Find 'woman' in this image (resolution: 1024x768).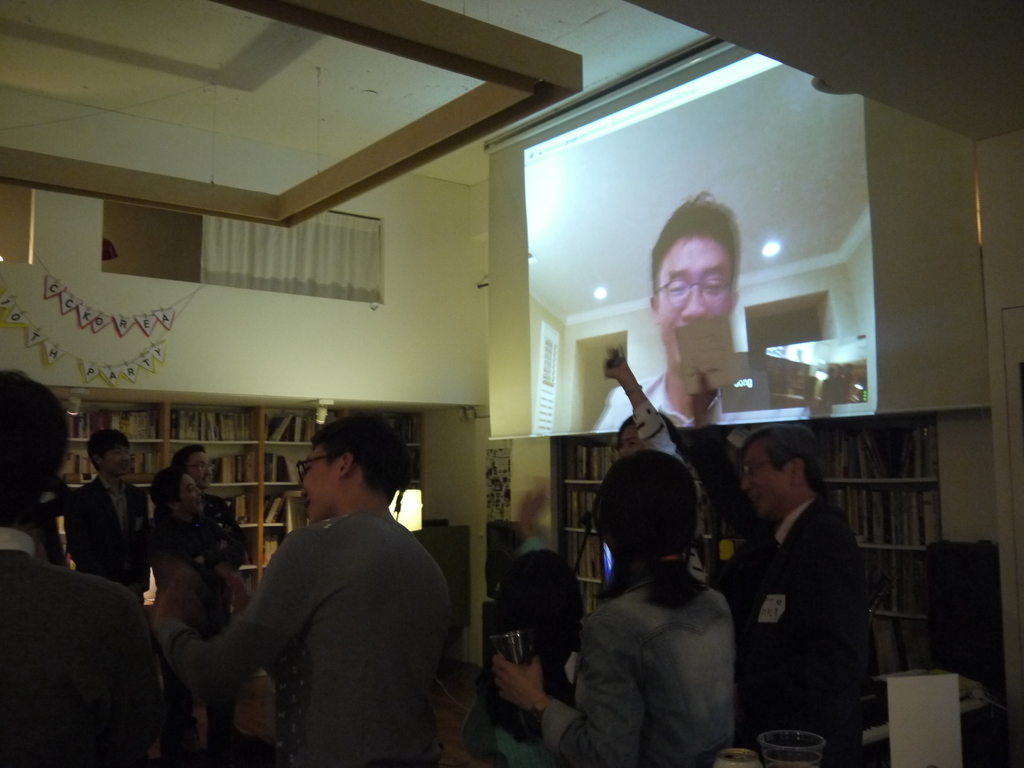
(138, 465, 242, 756).
